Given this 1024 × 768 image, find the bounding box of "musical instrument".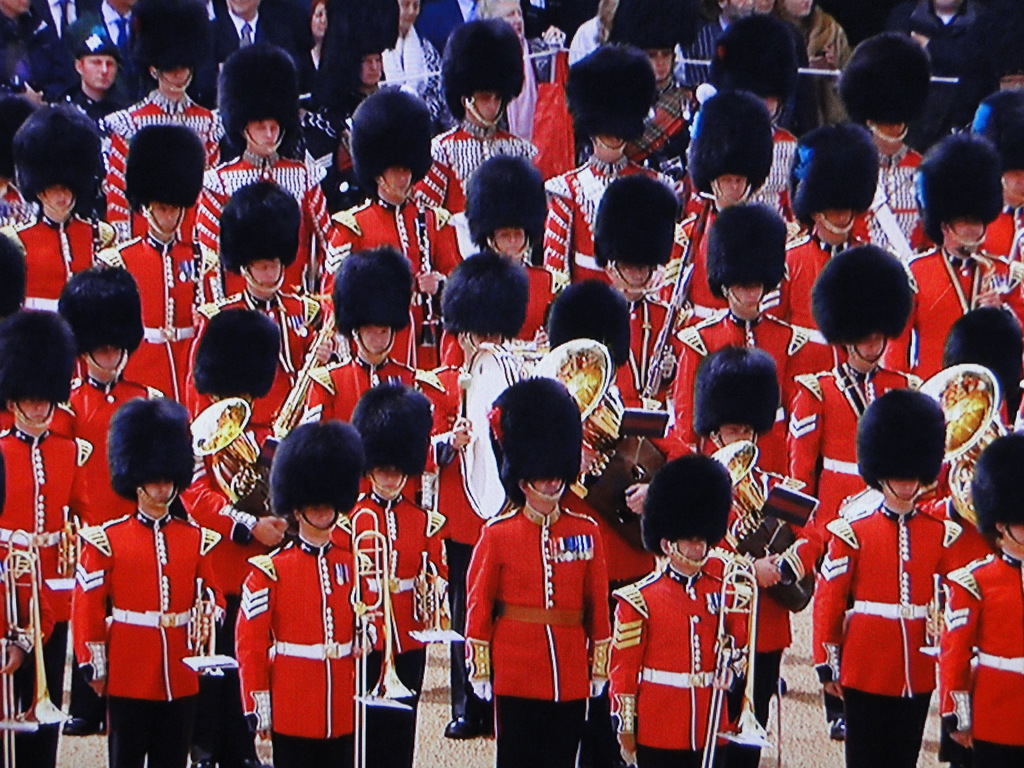
pyautogui.locateOnScreen(954, 248, 1012, 314).
